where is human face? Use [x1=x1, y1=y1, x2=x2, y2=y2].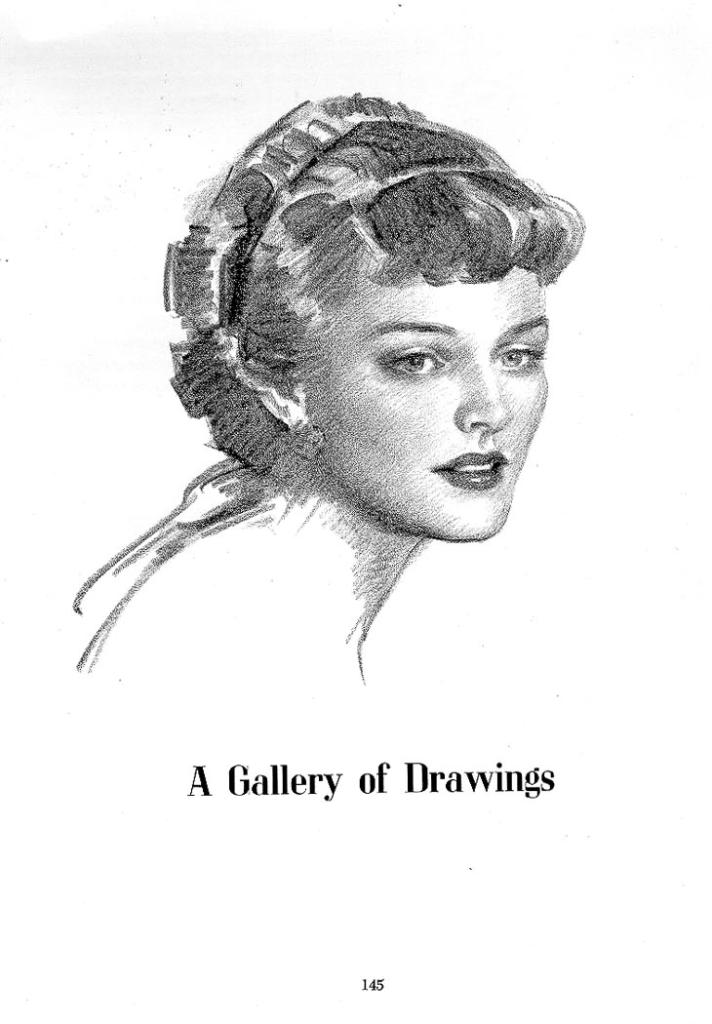
[x1=305, y1=269, x2=546, y2=537].
